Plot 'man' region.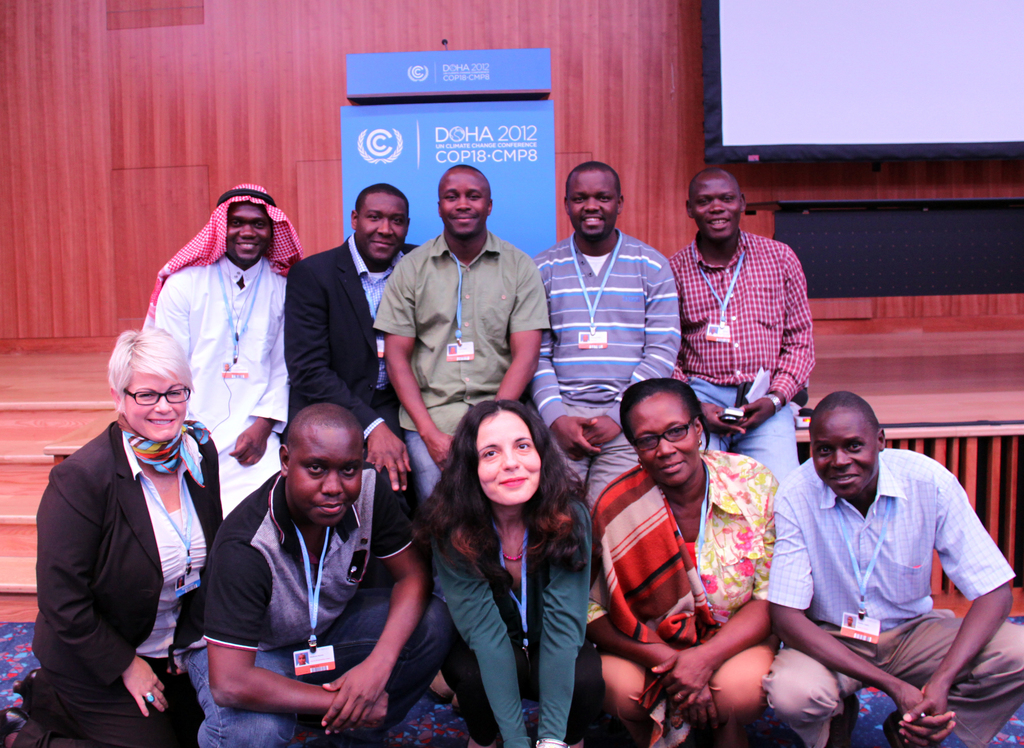
Plotted at (left=668, top=170, right=815, bottom=481).
